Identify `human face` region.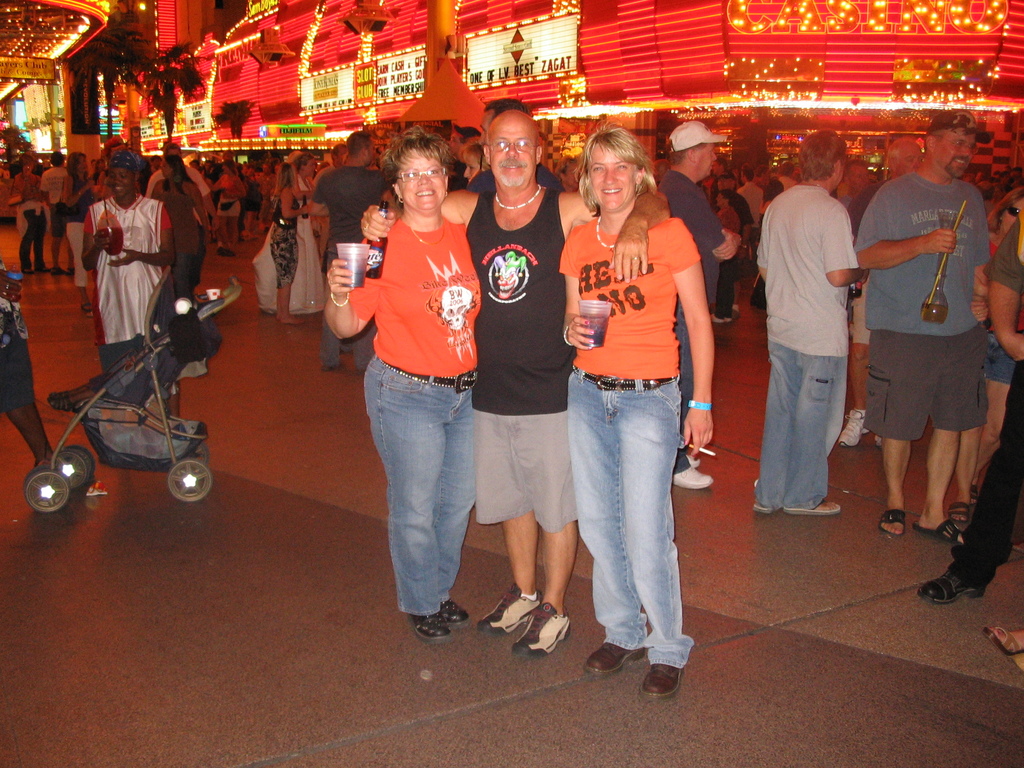
Region: (392, 147, 447, 216).
